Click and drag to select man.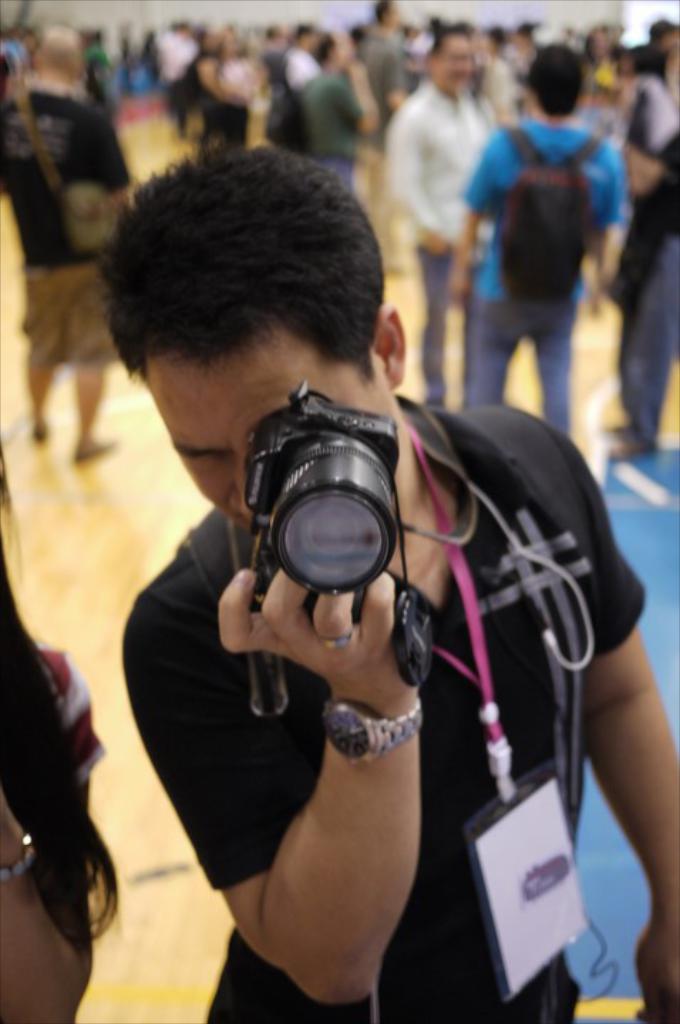
Selection: detection(378, 21, 501, 415).
